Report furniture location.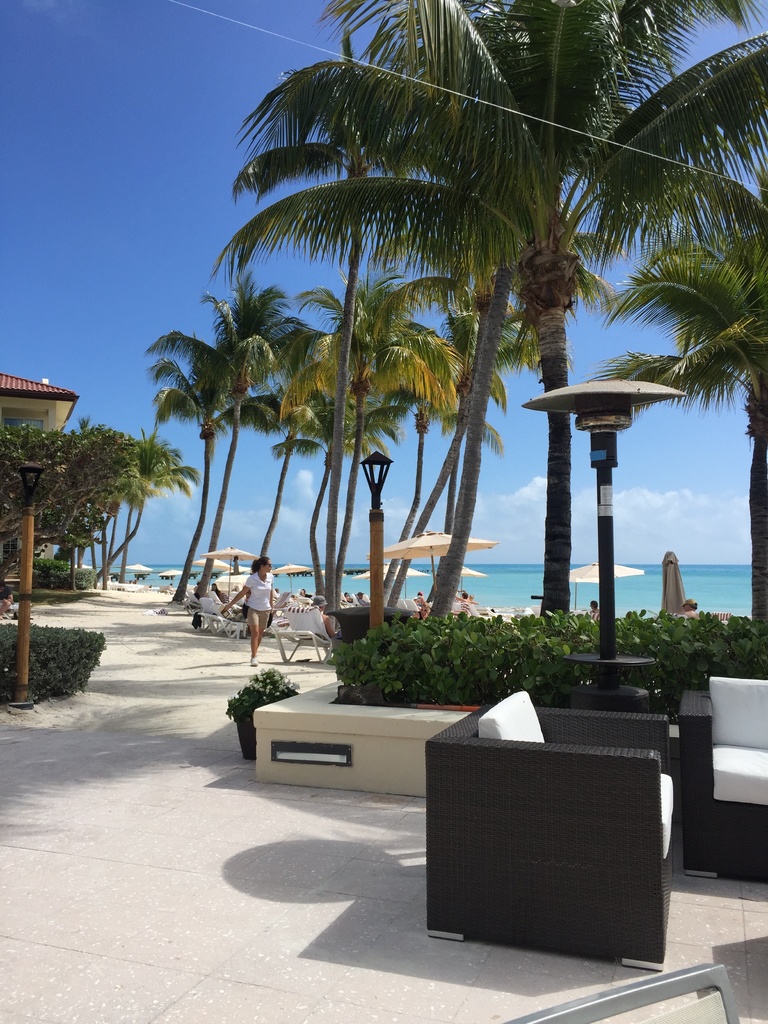
Report: box(527, 602, 543, 618).
